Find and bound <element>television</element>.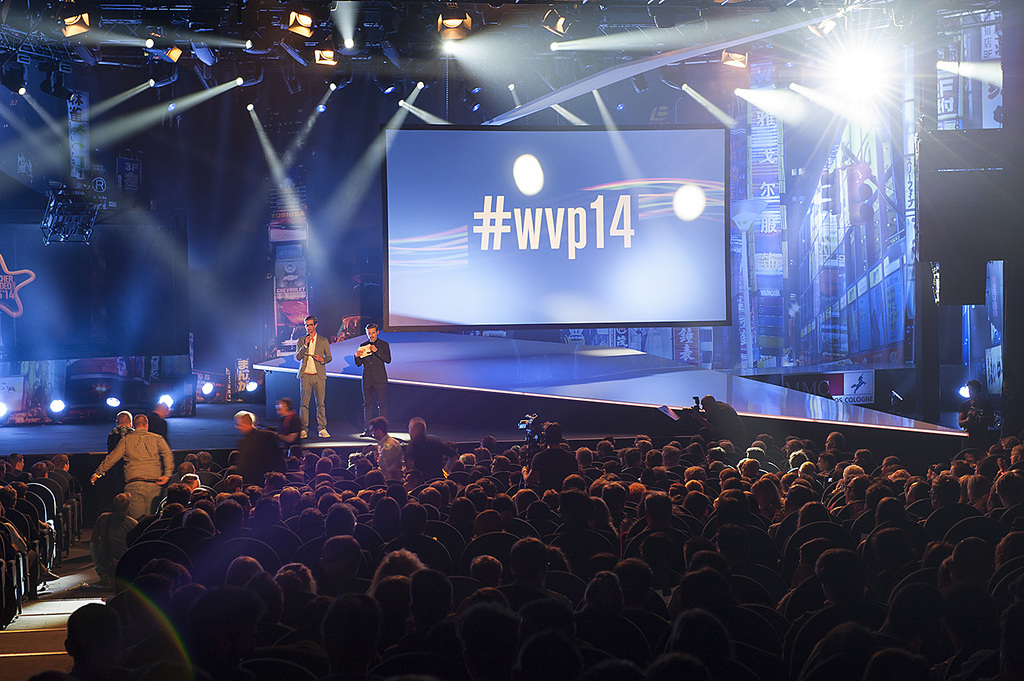
Bound: l=386, t=123, r=729, b=333.
